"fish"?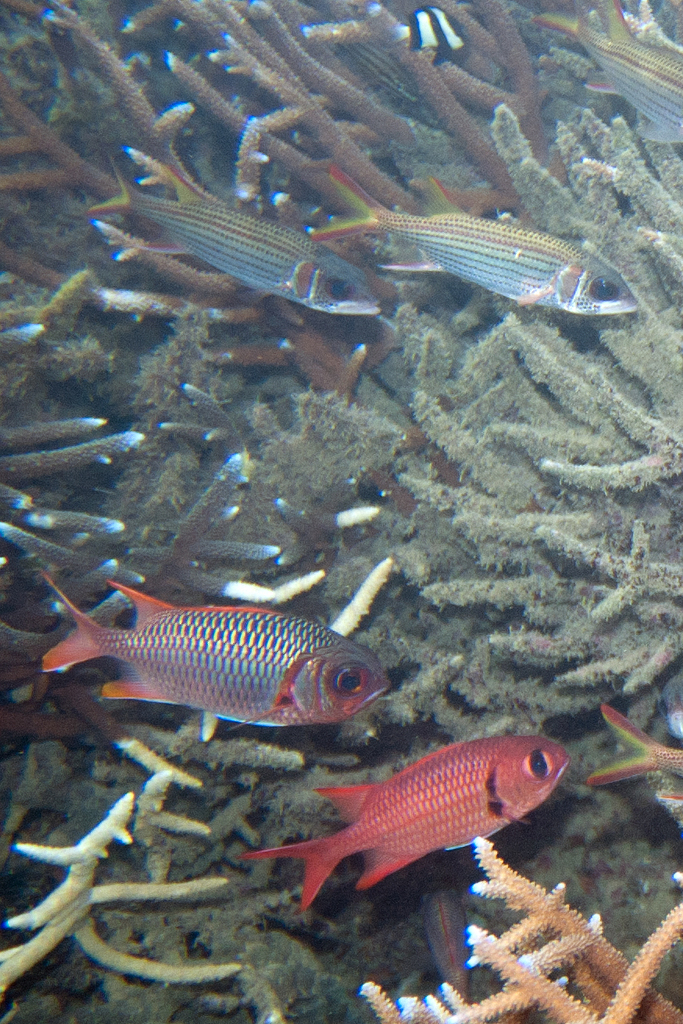
BBox(91, 148, 376, 314)
